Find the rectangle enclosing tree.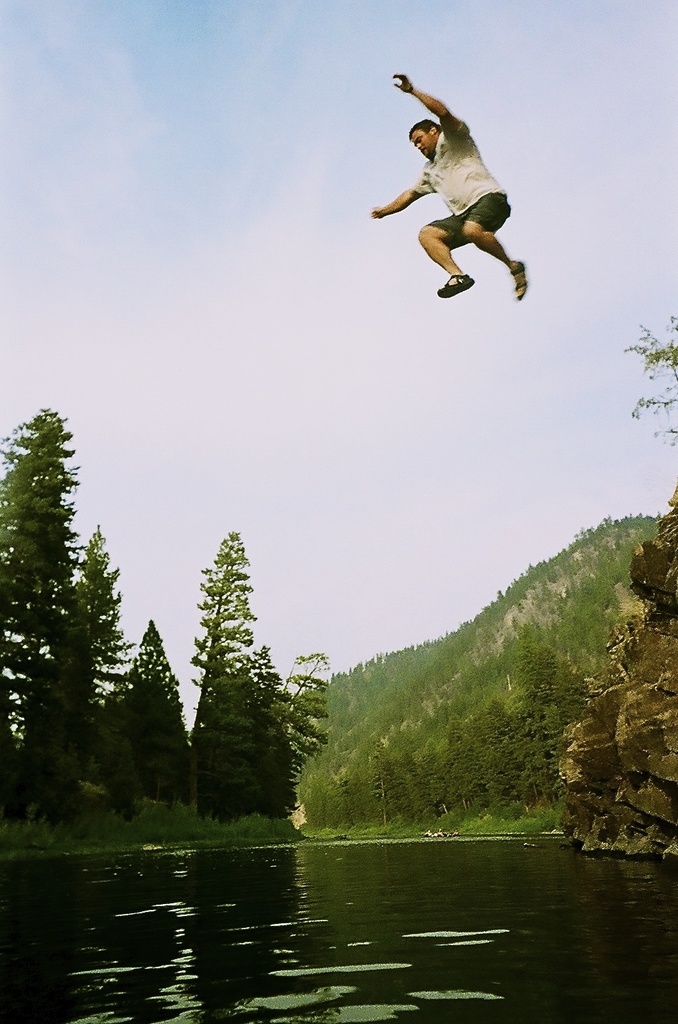
(0,406,93,834).
